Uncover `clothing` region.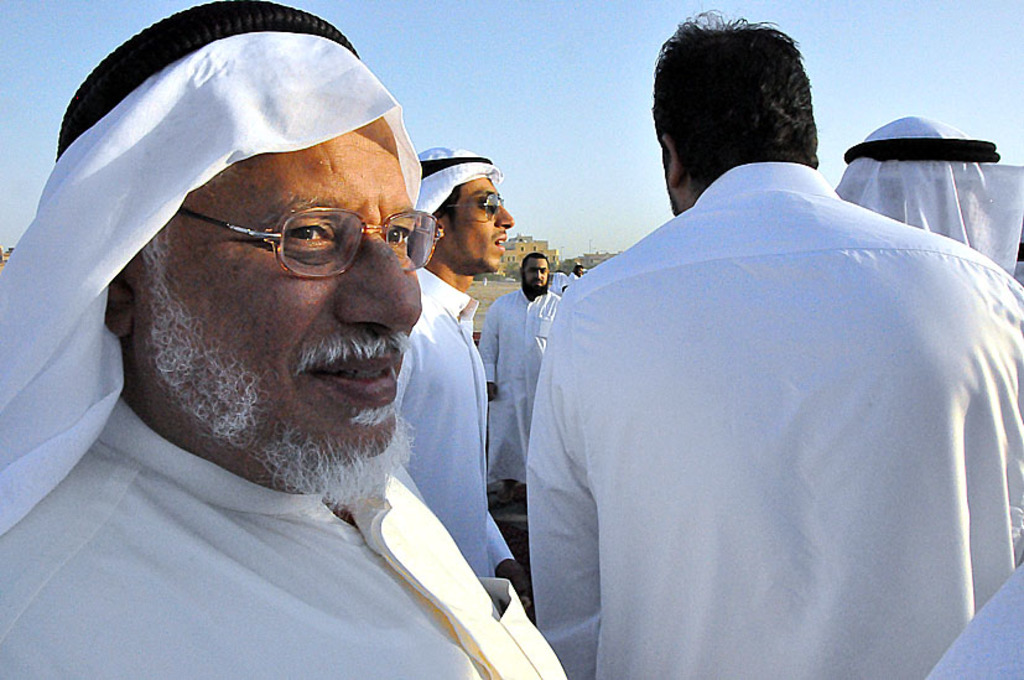
Uncovered: 525, 155, 1023, 679.
